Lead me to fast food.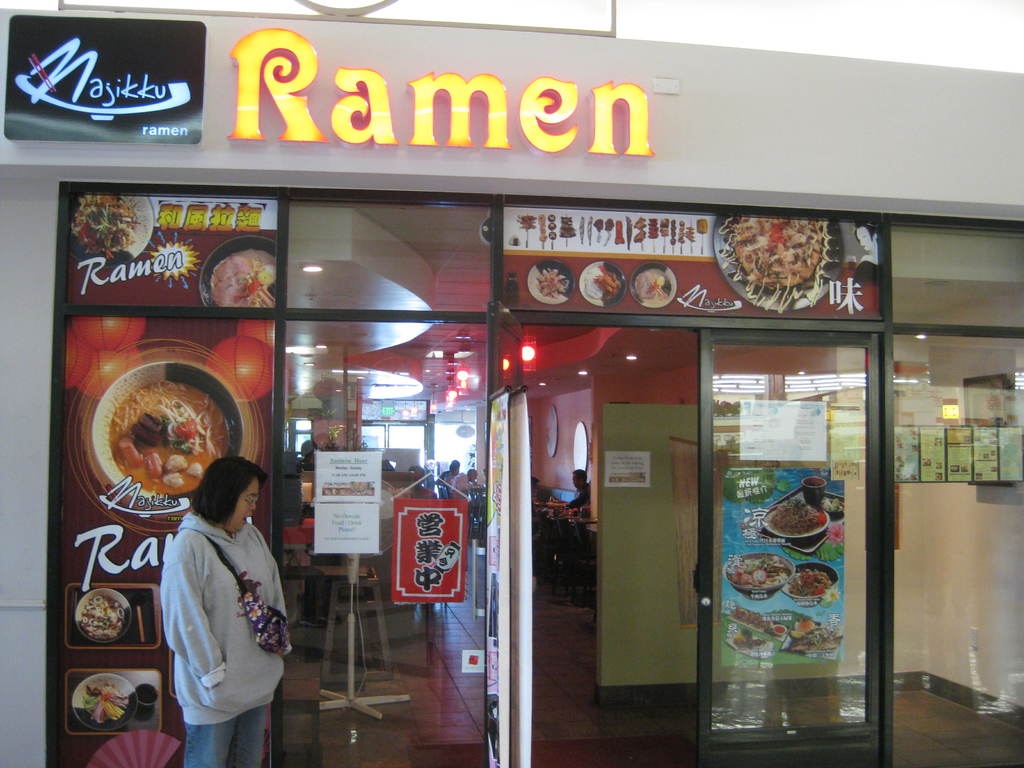
Lead to 586/216/593/245.
